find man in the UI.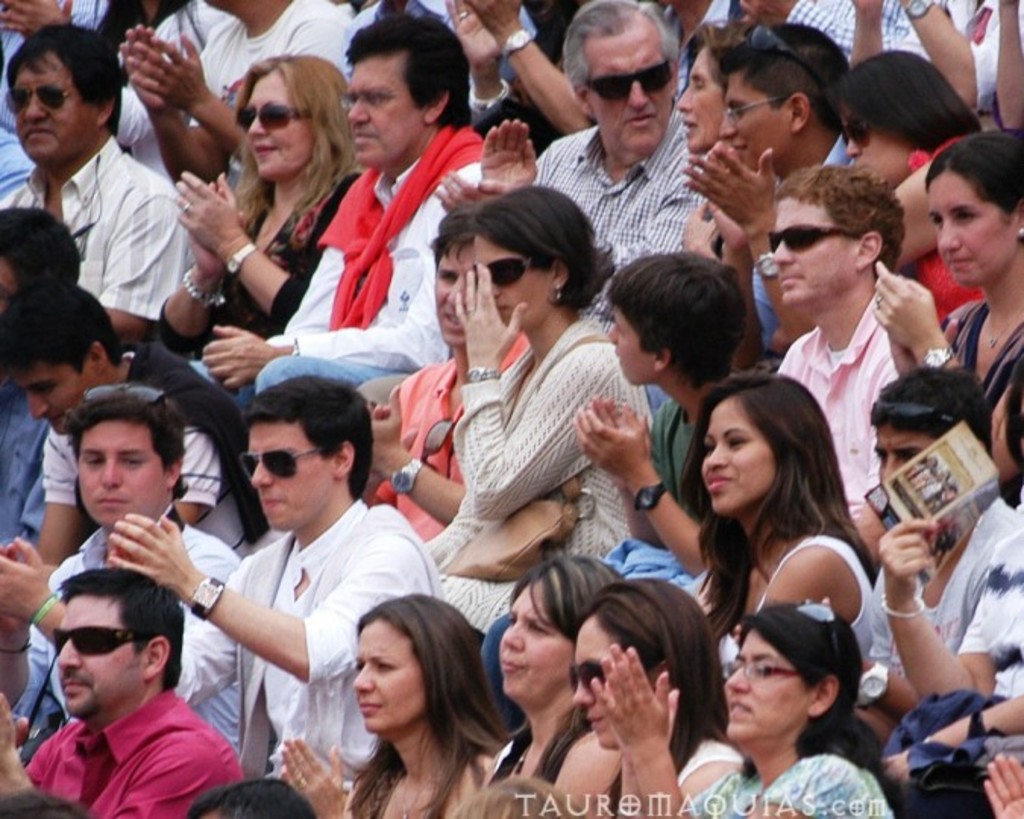
UI element at locate(0, 382, 244, 754).
